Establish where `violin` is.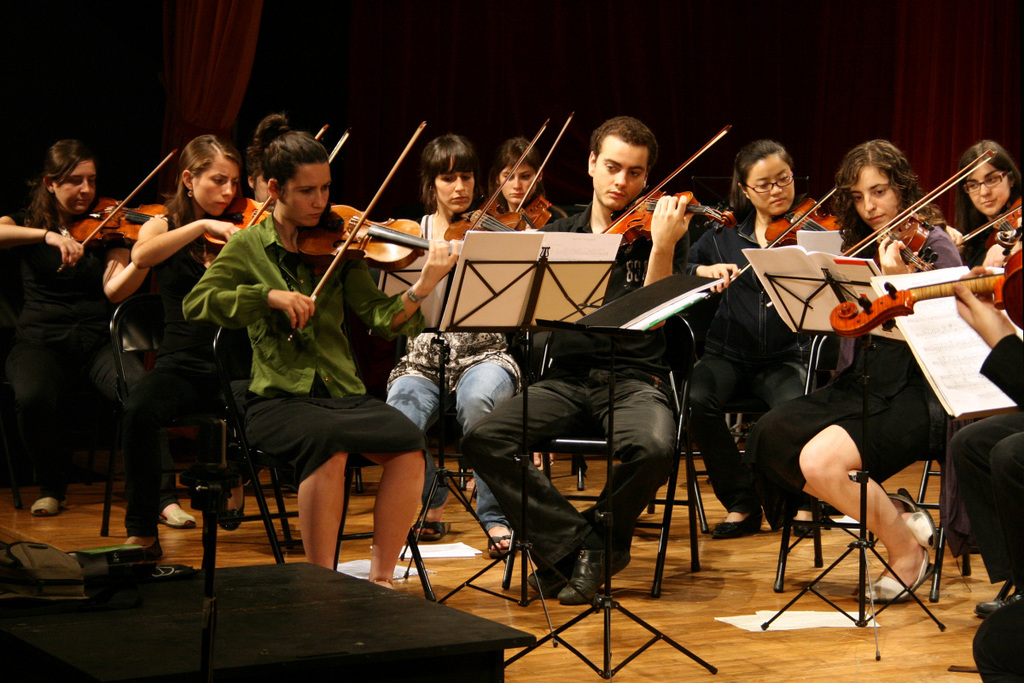
Established at select_region(829, 243, 1023, 331).
